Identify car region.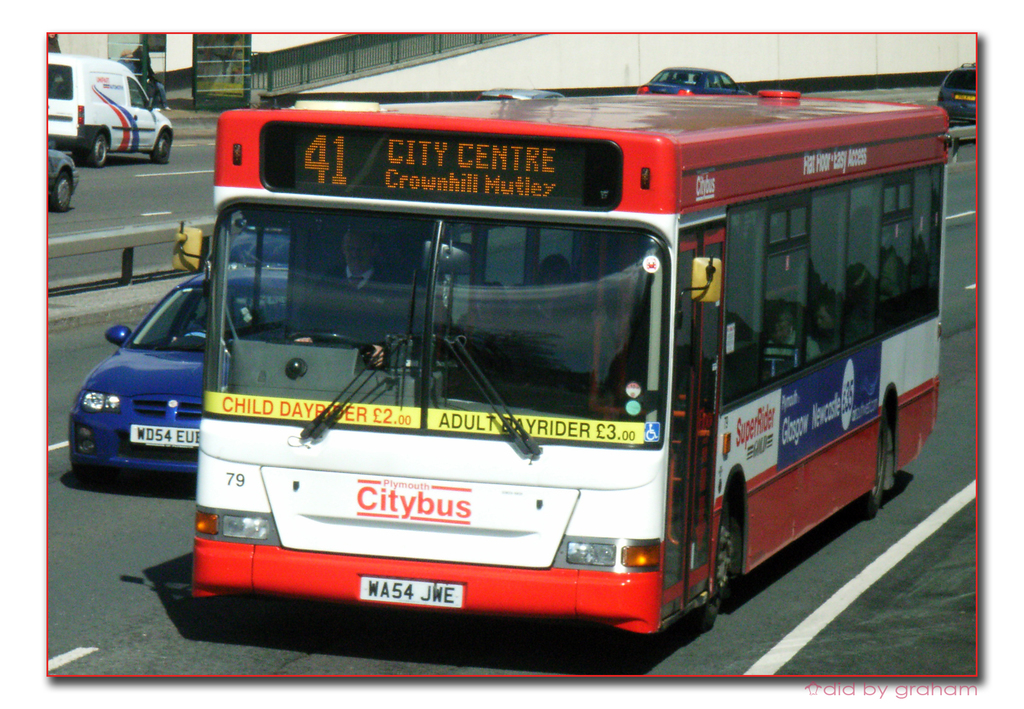
Region: [x1=474, y1=79, x2=565, y2=101].
